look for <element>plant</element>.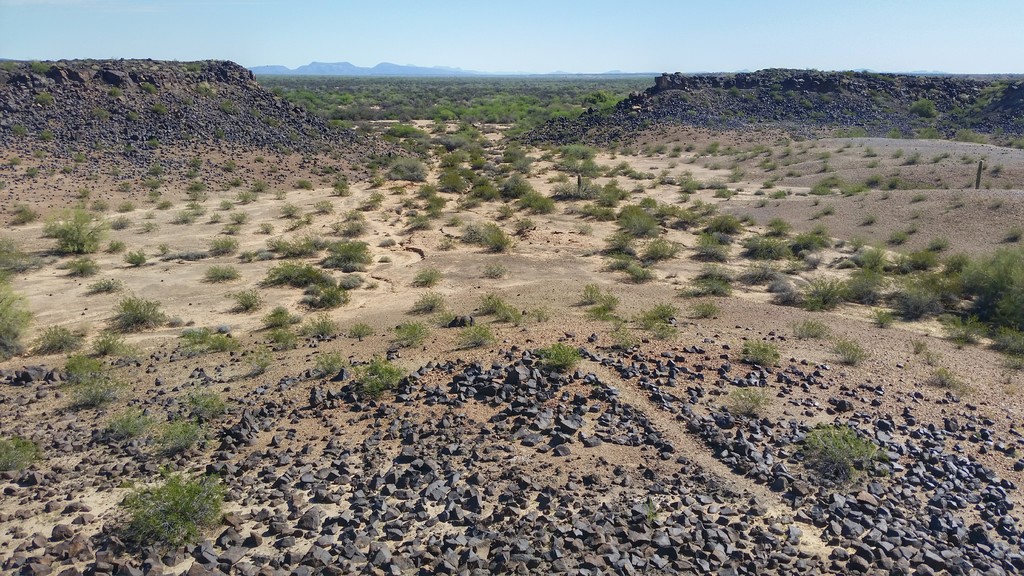
Found: (x1=835, y1=332, x2=873, y2=375).
